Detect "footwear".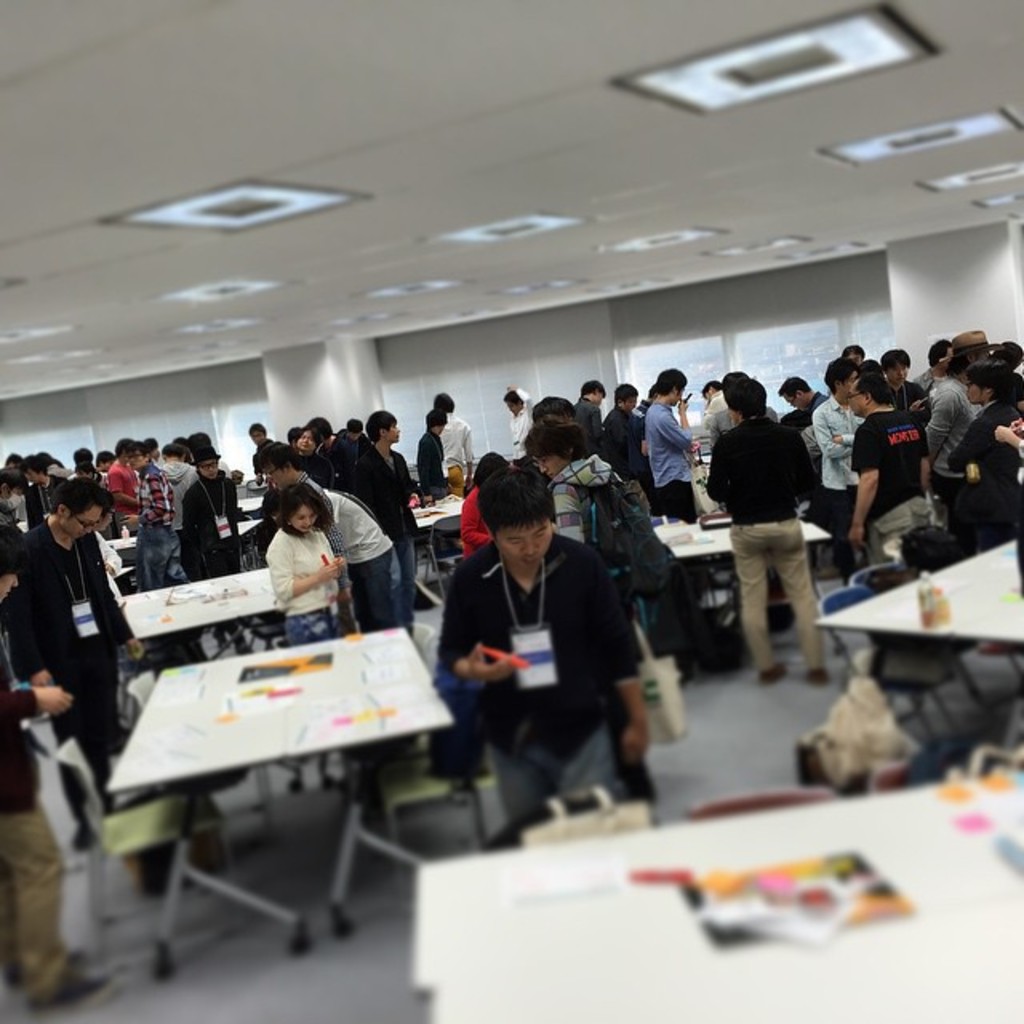
Detected at l=230, t=637, r=254, b=654.
